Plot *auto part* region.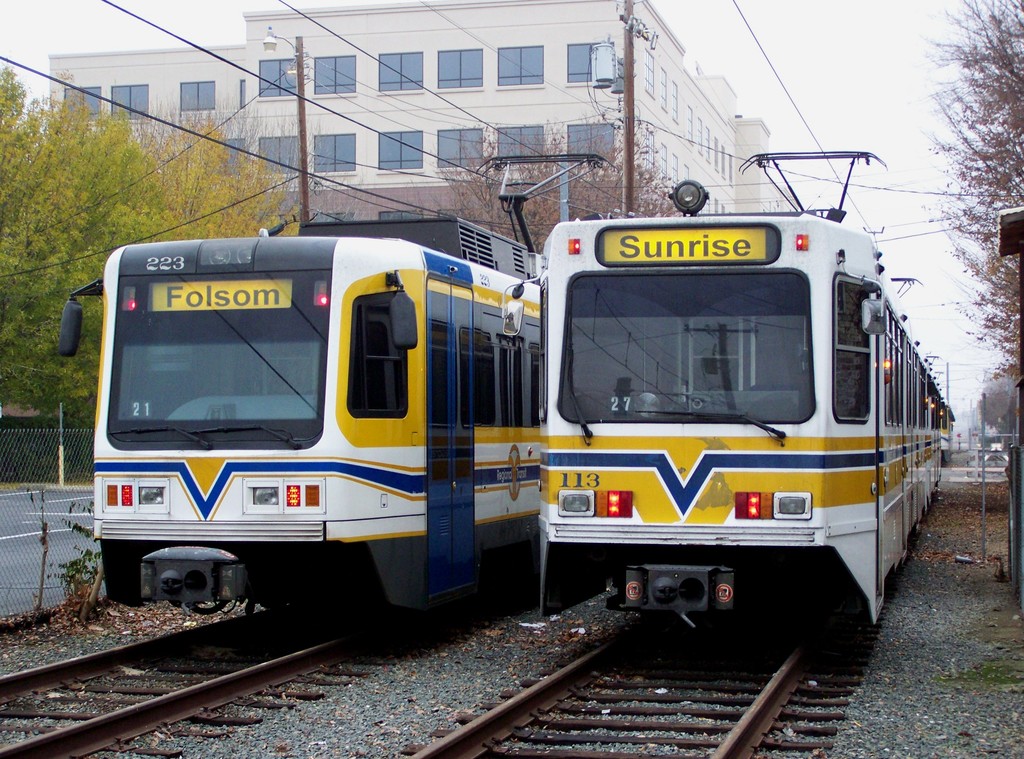
Plotted at l=534, t=187, r=961, b=669.
